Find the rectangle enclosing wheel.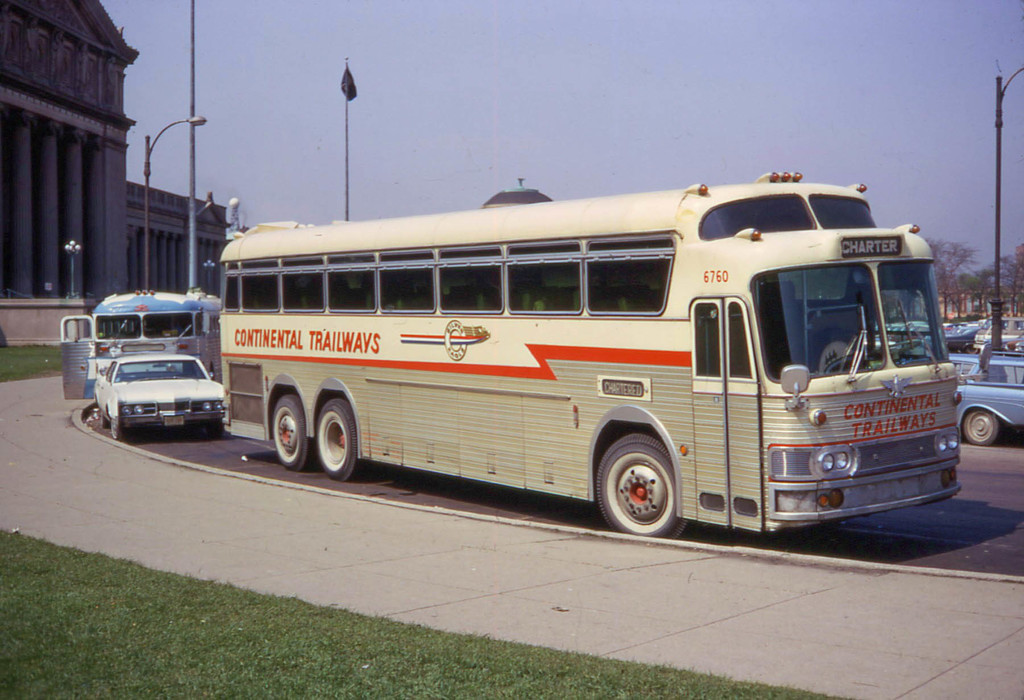
[595, 433, 682, 532].
